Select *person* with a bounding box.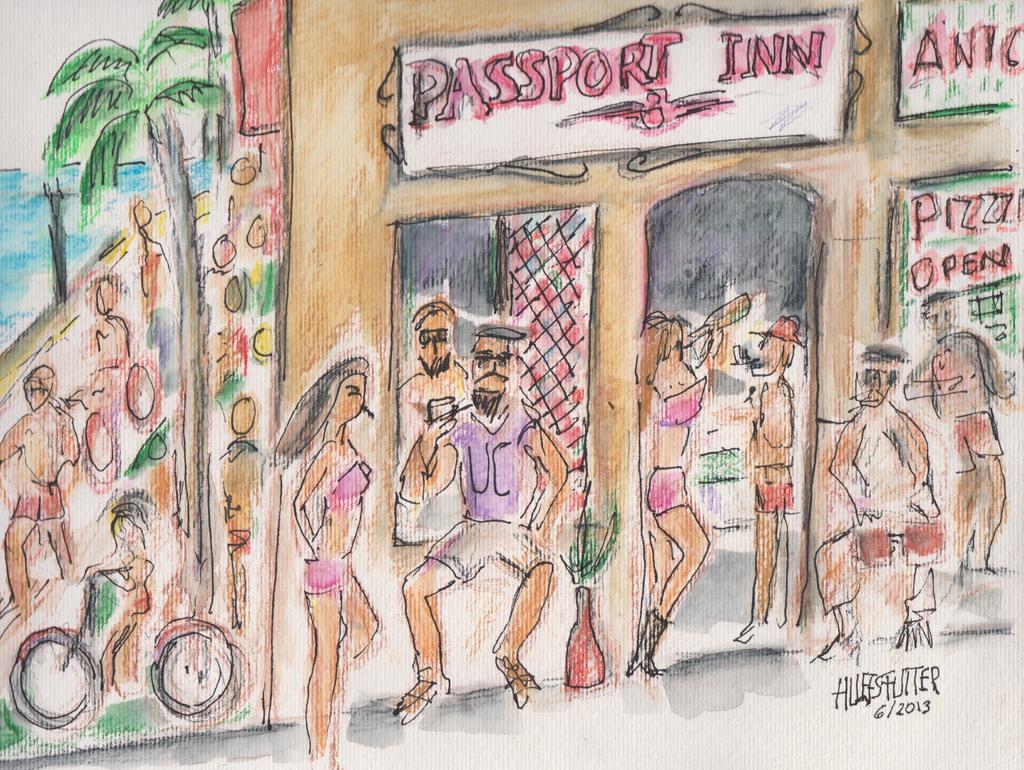
<region>816, 345, 953, 662</region>.
